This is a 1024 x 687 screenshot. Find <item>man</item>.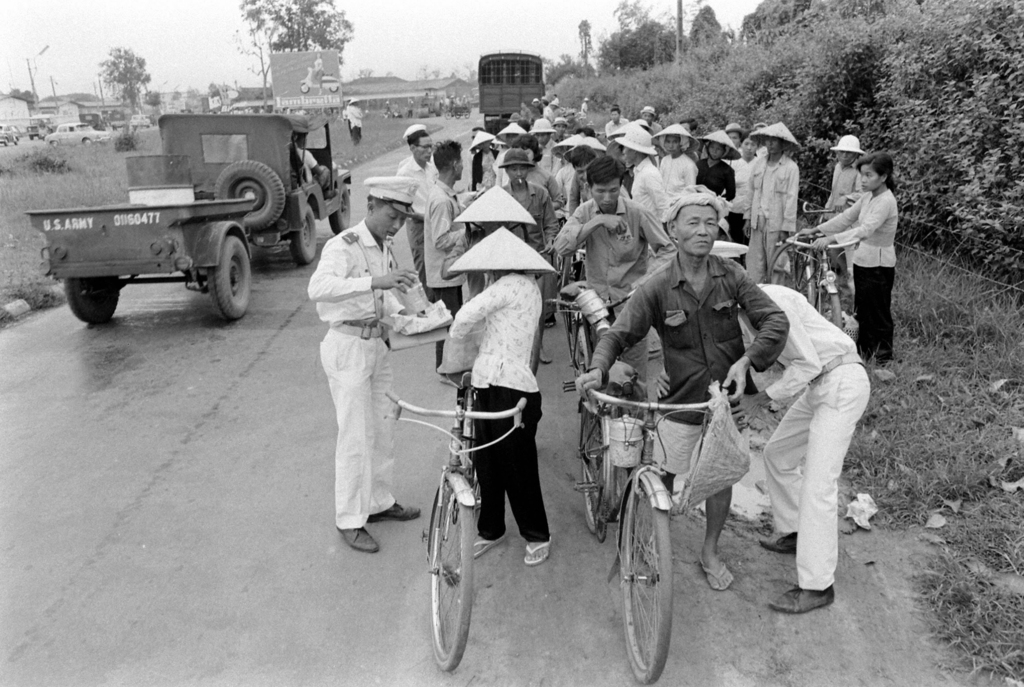
Bounding box: select_region(575, 186, 792, 589).
